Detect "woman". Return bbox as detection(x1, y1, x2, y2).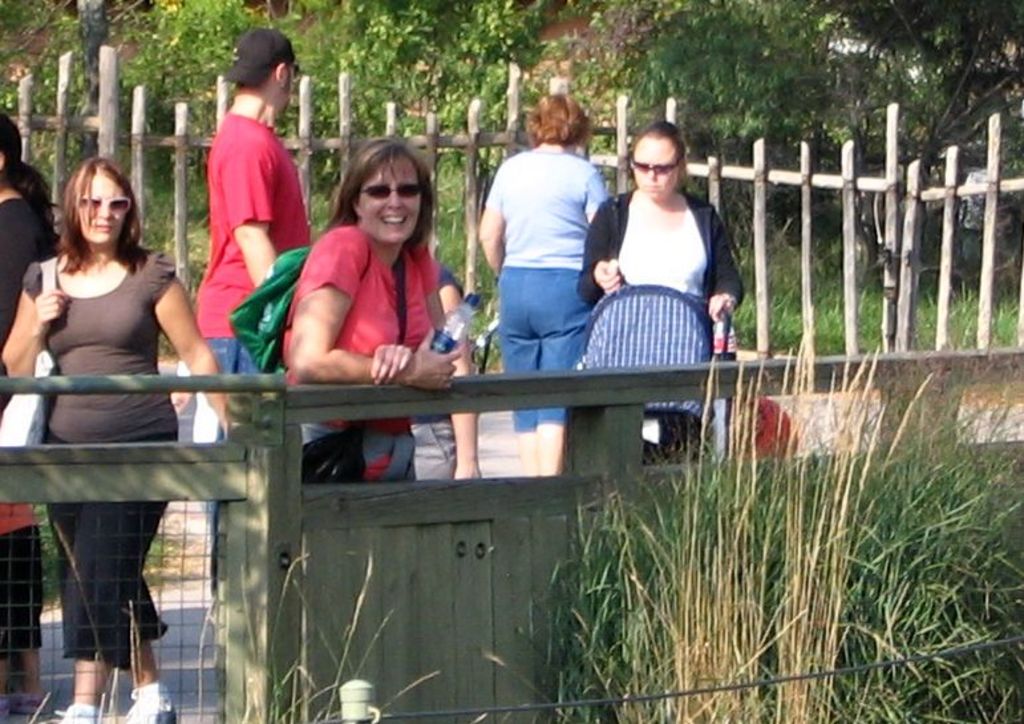
detection(471, 89, 599, 478).
